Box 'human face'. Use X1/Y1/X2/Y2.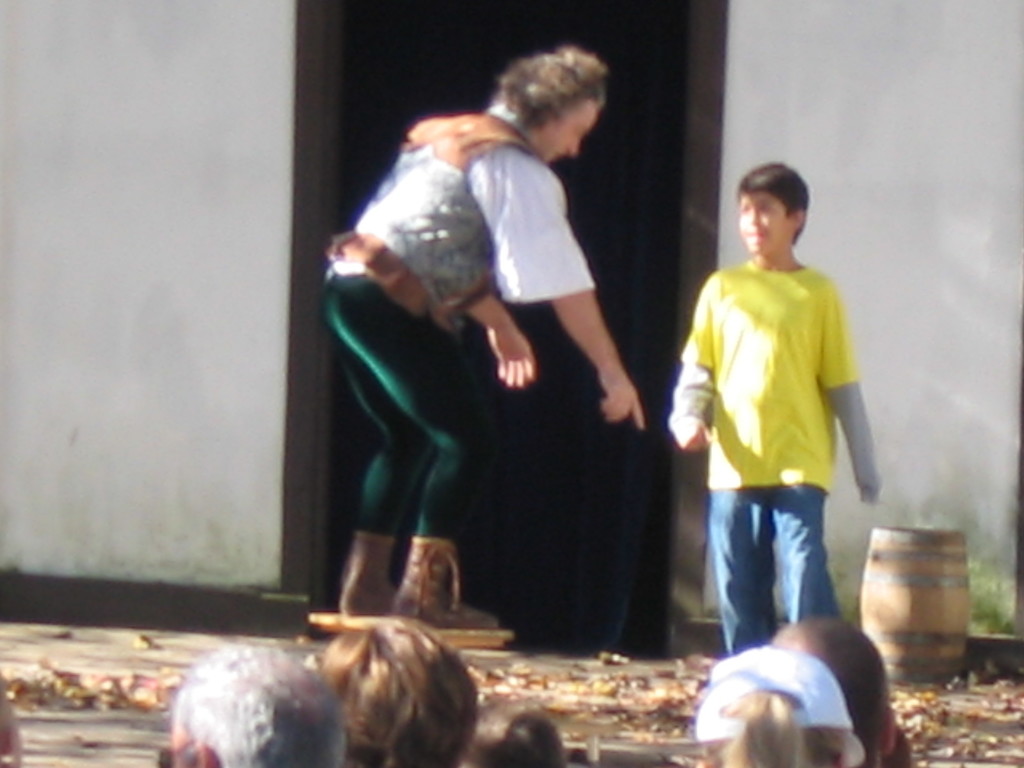
739/195/792/254.
